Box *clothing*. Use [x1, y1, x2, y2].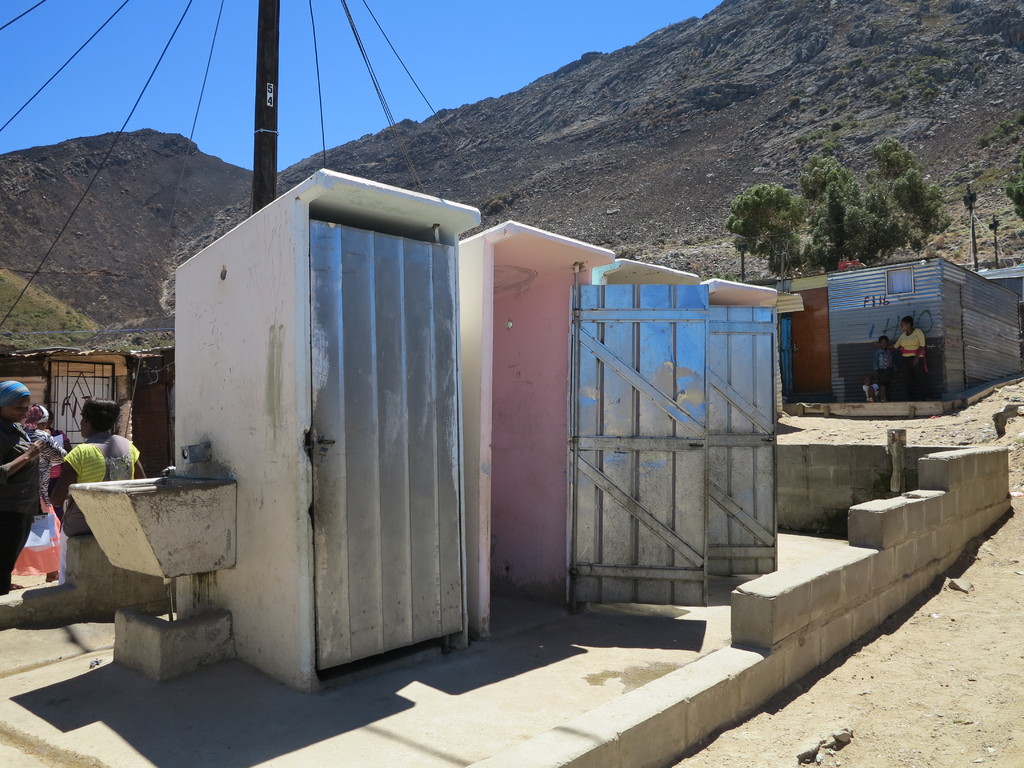
[868, 347, 898, 387].
